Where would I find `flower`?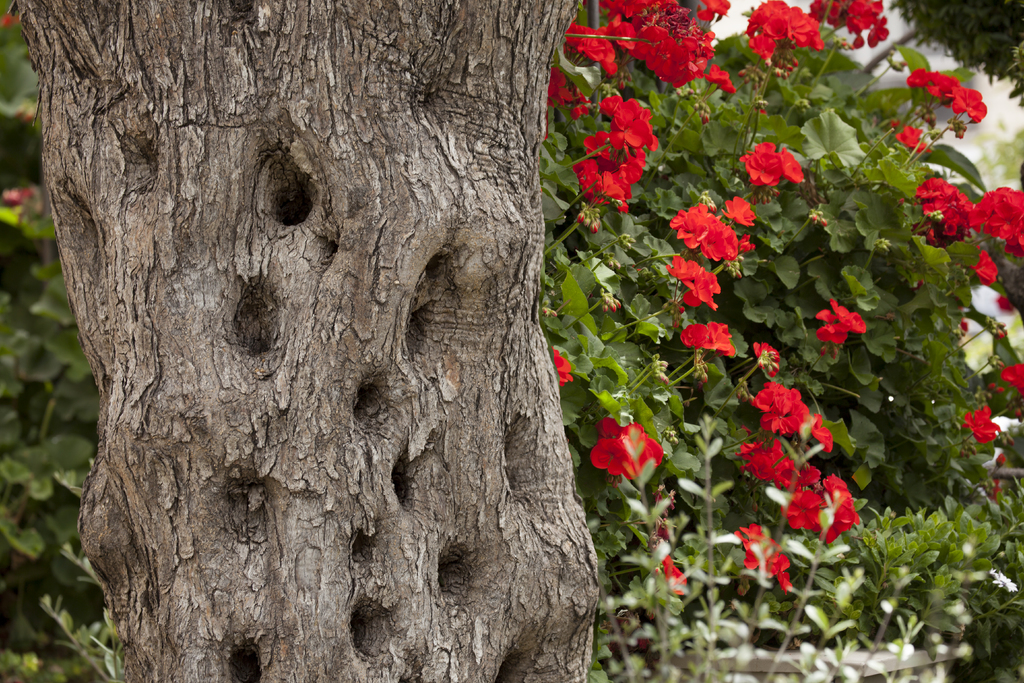
At <box>1000,295,1013,313</box>.
